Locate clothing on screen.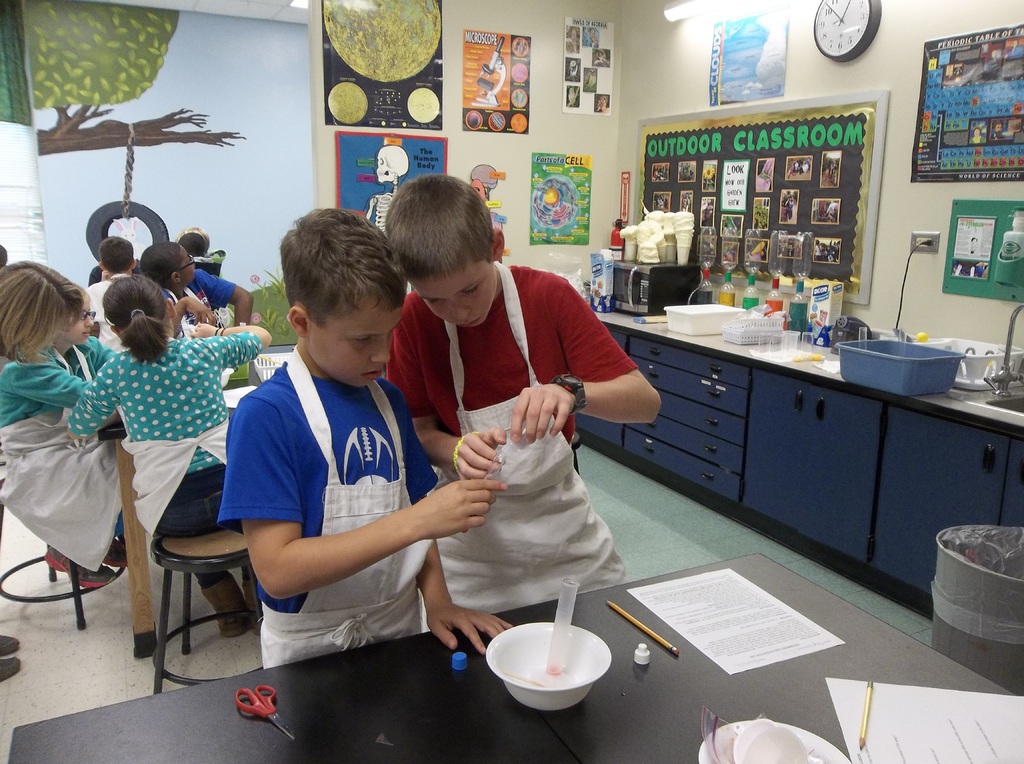
On screen at bbox=[88, 258, 147, 287].
